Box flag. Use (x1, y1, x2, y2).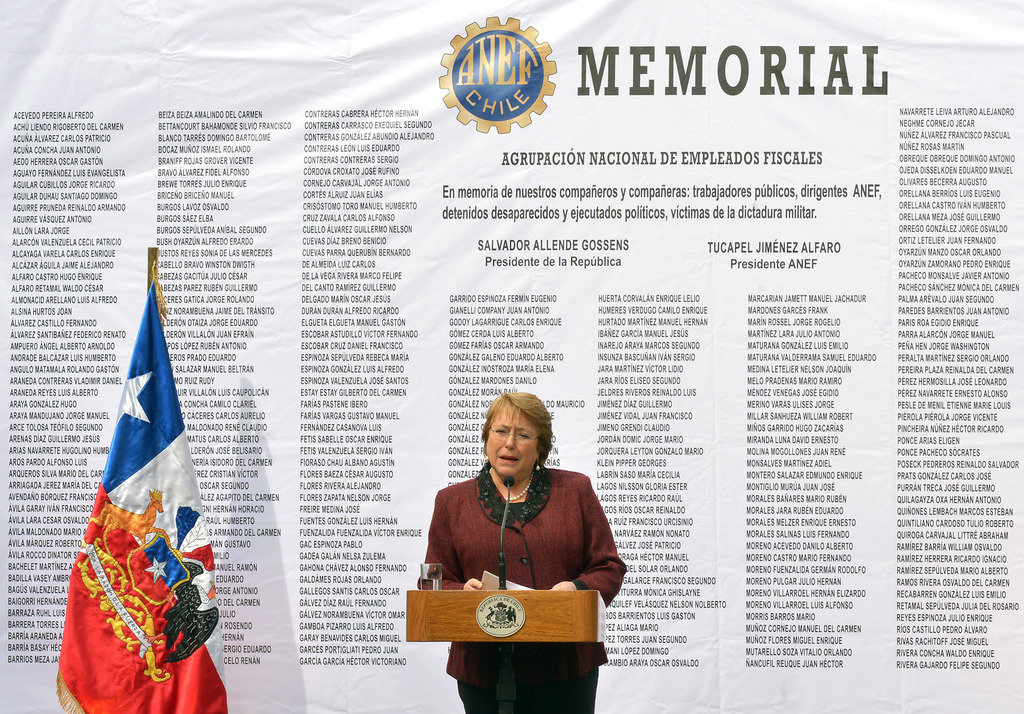
(54, 272, 236, 713).
